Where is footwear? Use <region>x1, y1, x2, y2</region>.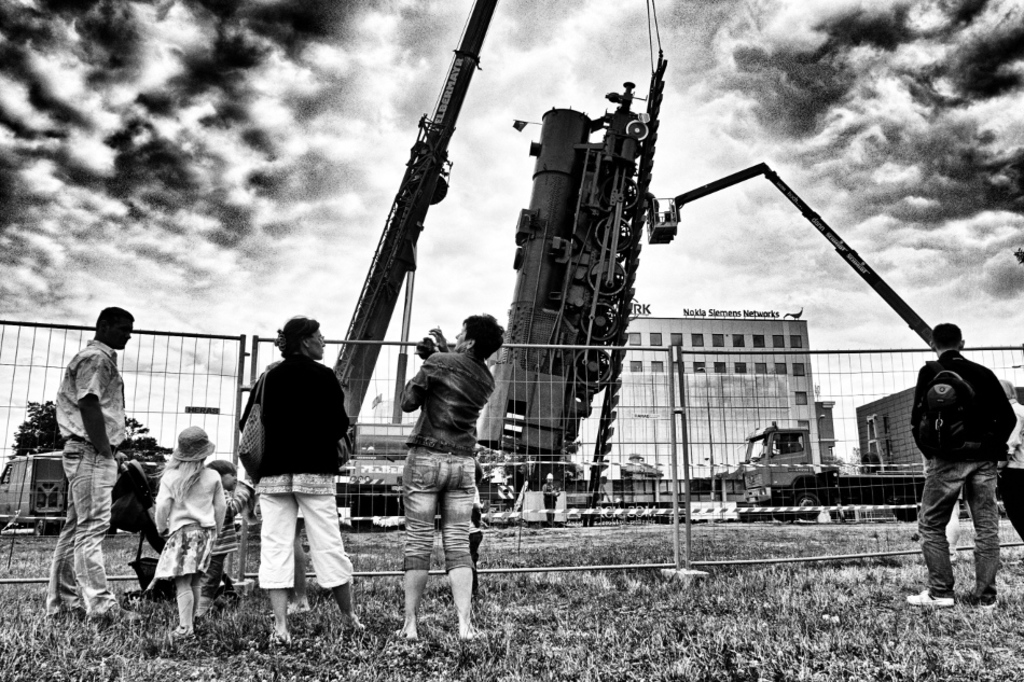
<region>166, 626, 202, 643</region>.
